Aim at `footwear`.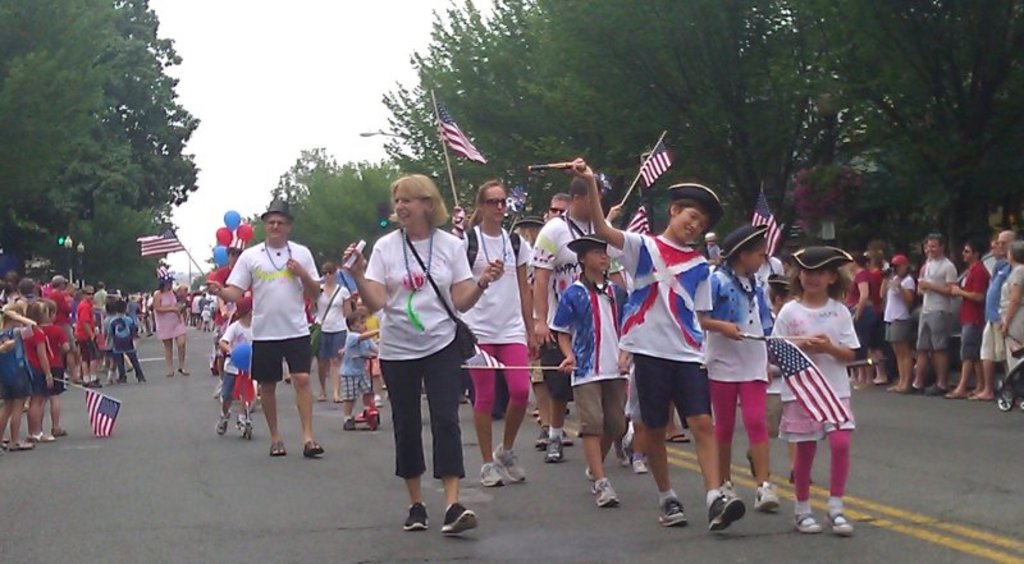
Aimed at (left=440, top=501, right=481, bottom=536).
